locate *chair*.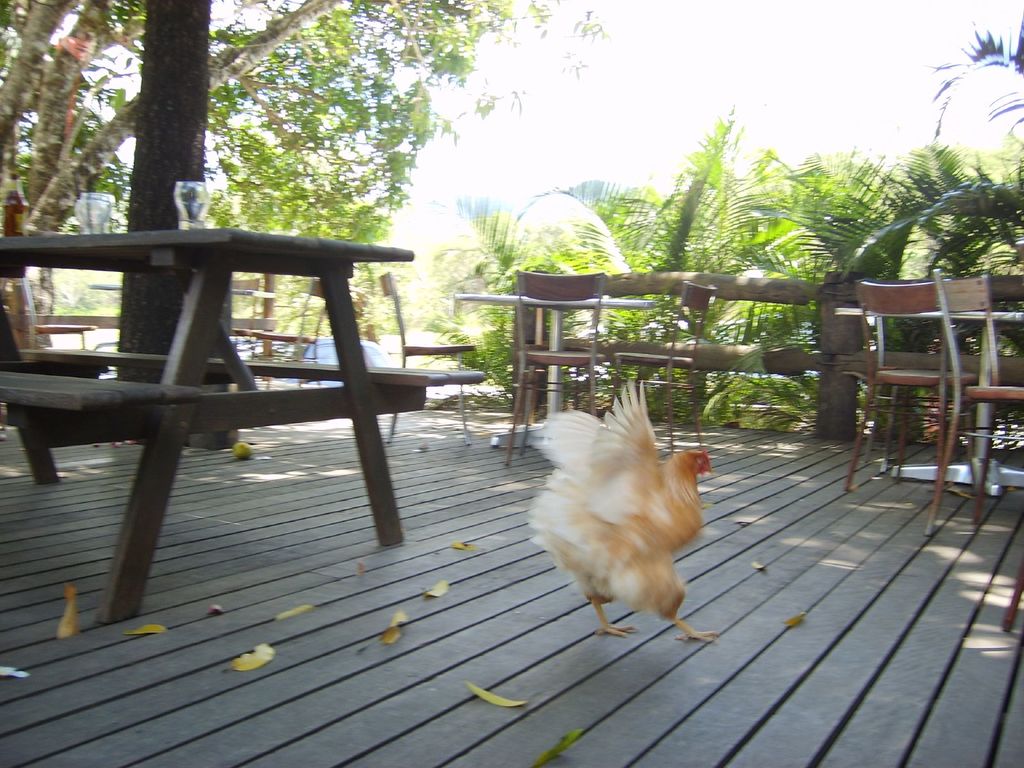
Bounding box: select_region(924, 268, 1023, 537).
